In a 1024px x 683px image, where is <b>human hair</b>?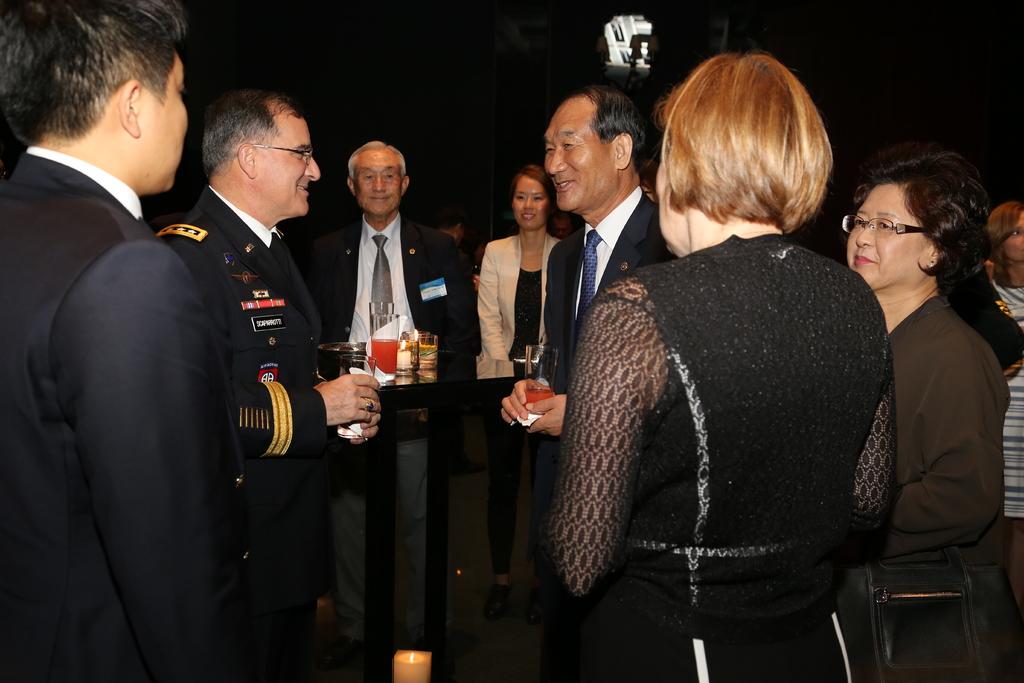
(x1=652, y1=52, x2=834, y2=231).
